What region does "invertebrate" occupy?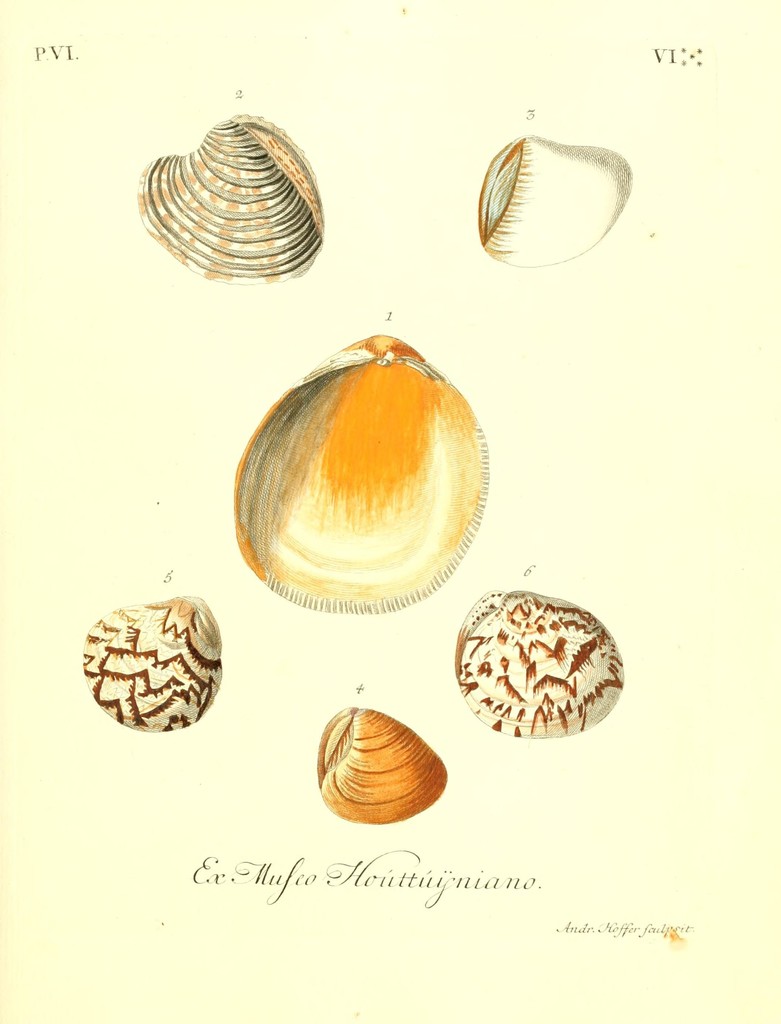
select_region(479, 134, 636, 269).
